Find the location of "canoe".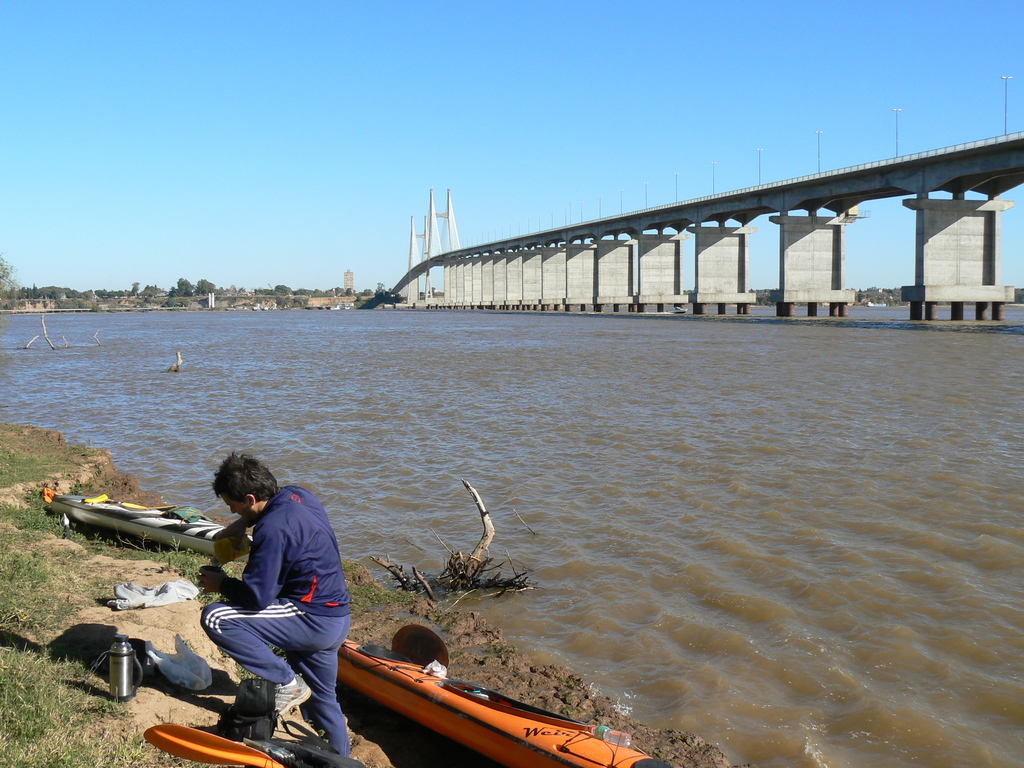
Location: <bbox>47, 495, 252, 557</bbox>.
